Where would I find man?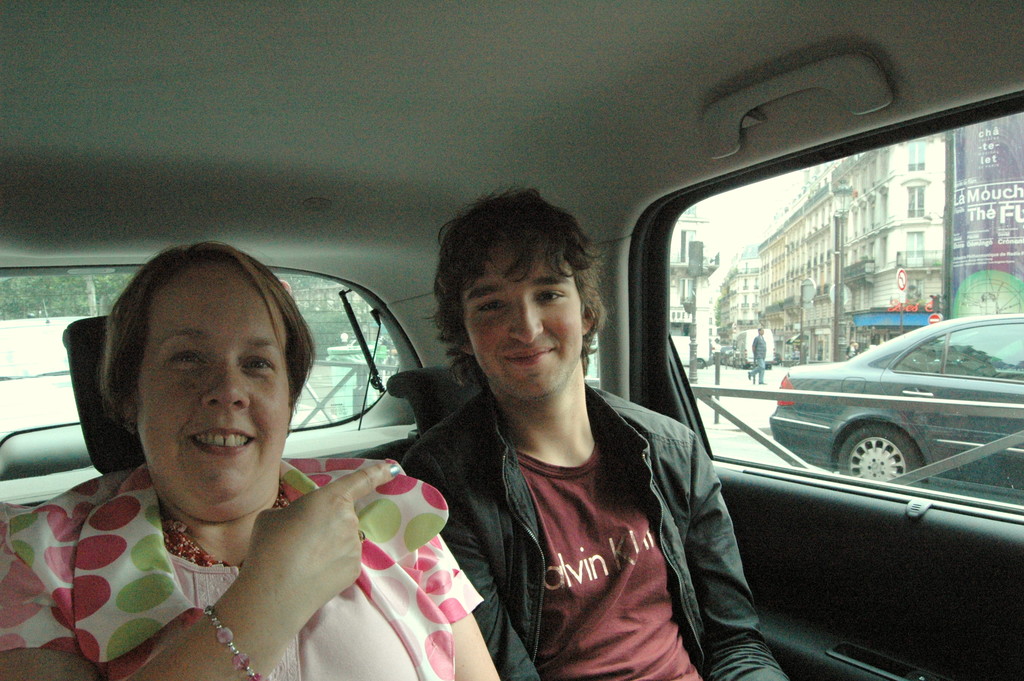
At left=396, top=192, right=798, bottom=680.
